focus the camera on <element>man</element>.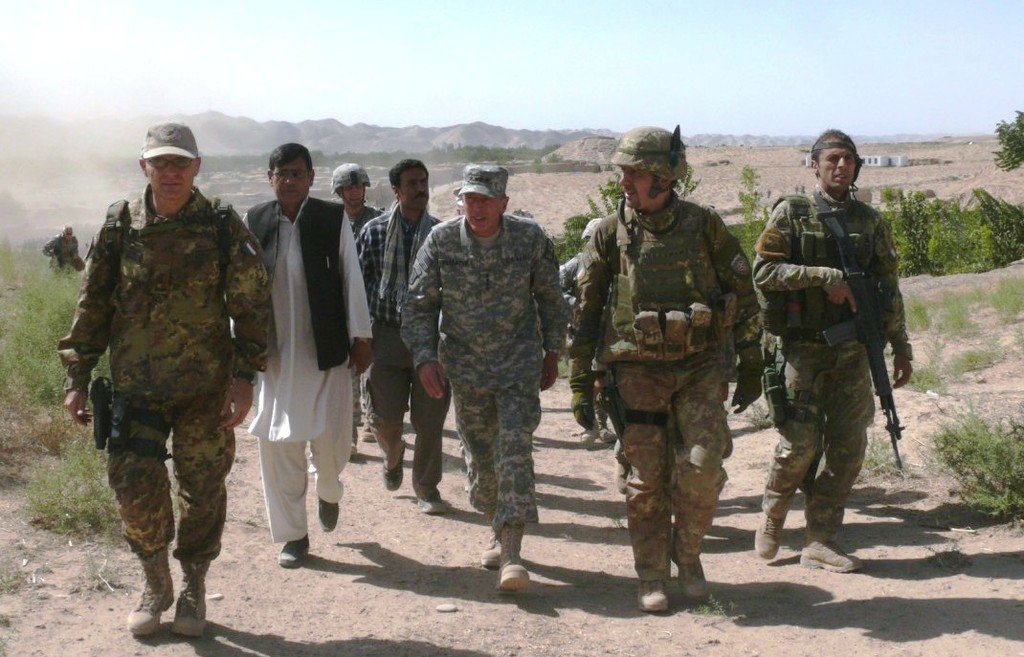
Focus region: pyautogui.locateOnScreen(59, 120, 269, 638).
